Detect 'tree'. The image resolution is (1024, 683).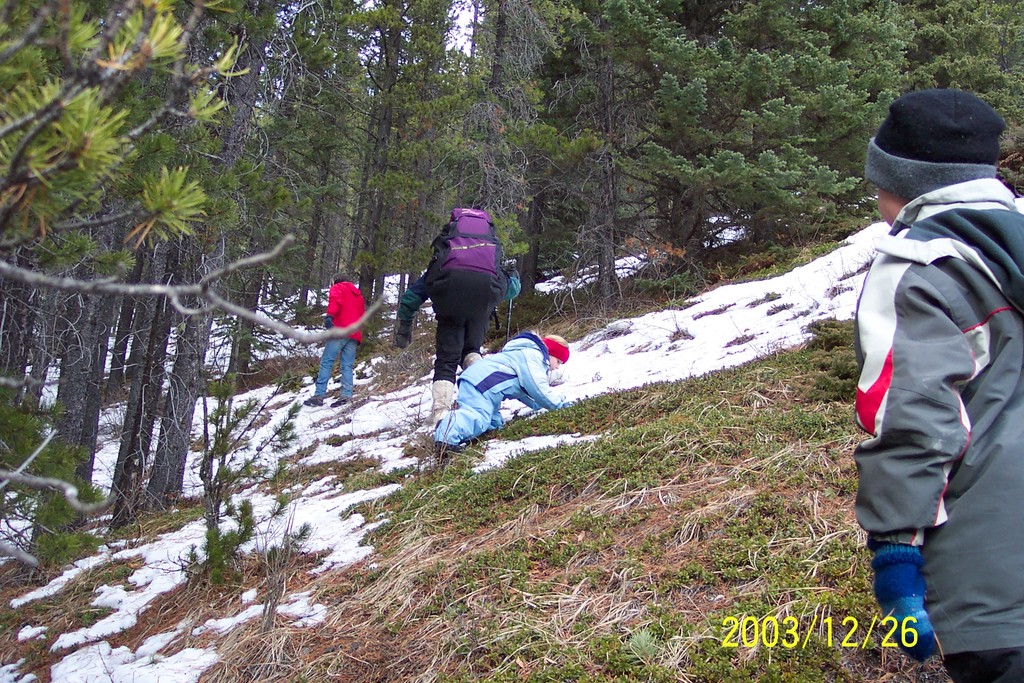
l=0, t=0, r=376, b=383.
